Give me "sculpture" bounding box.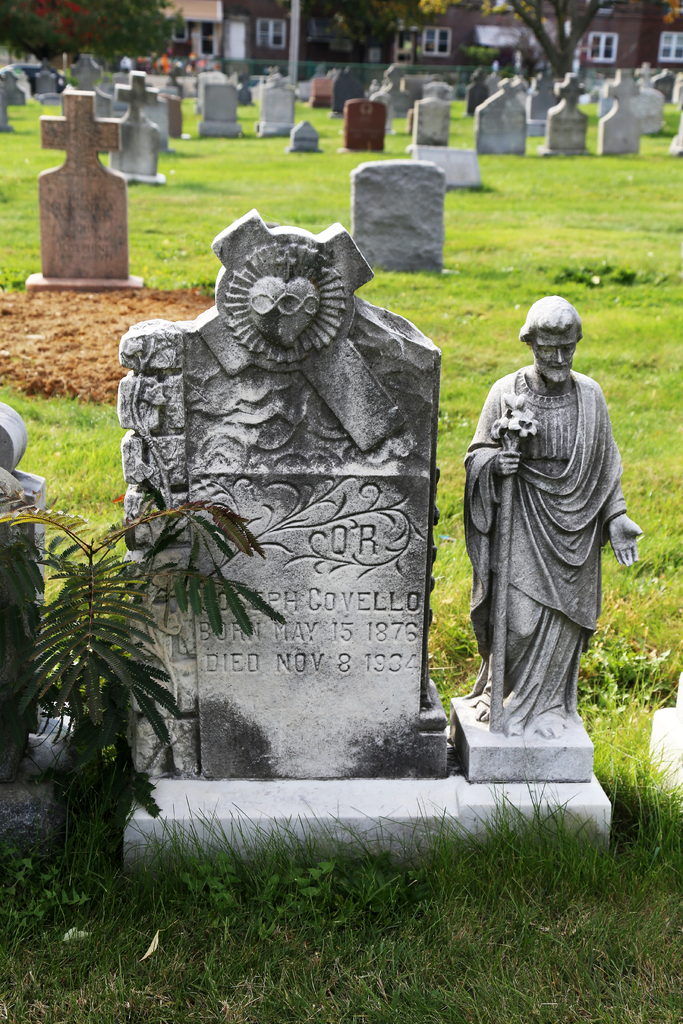
bbox=(468, 298, 640, 743).
